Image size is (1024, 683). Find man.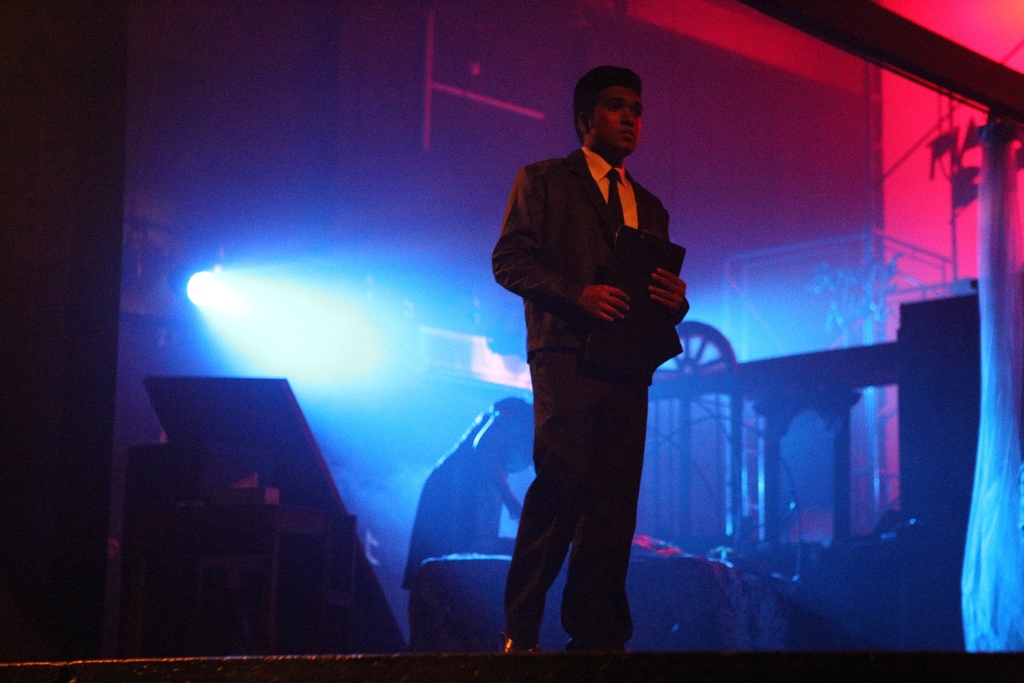
(484, 60, 690, 654).
